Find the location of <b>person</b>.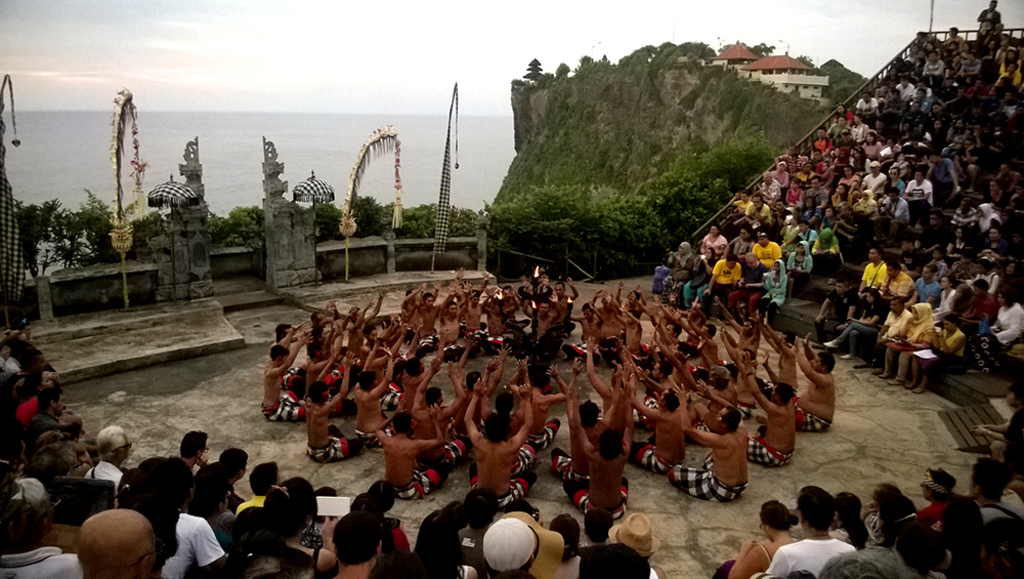
Location: region(250, 317, 298, 433).
